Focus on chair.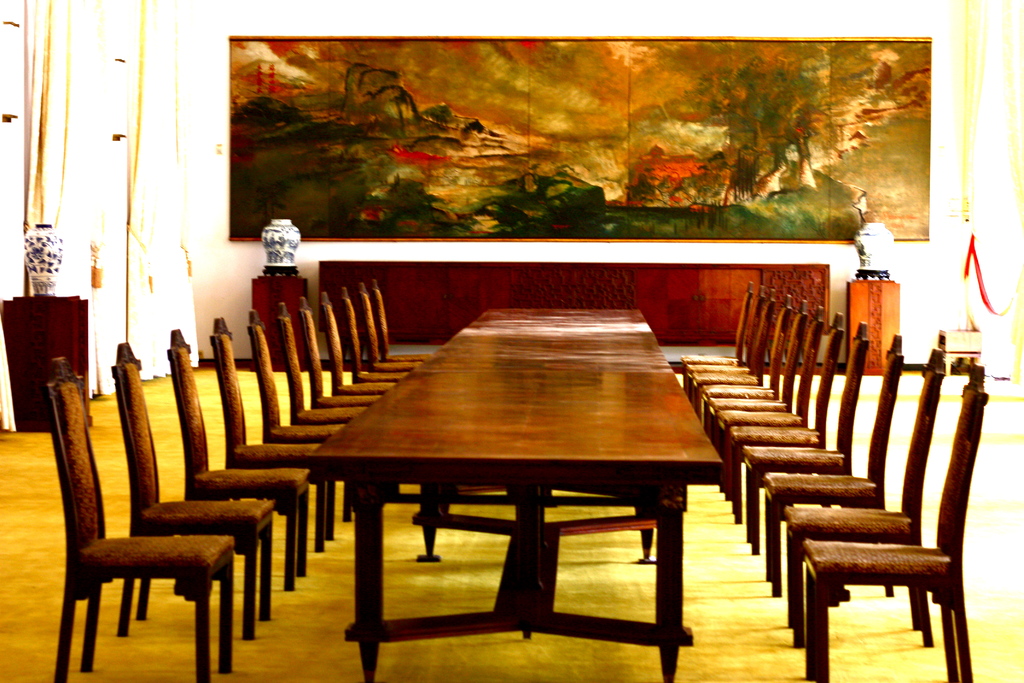
Focused at 696, 291, 792, 436.
